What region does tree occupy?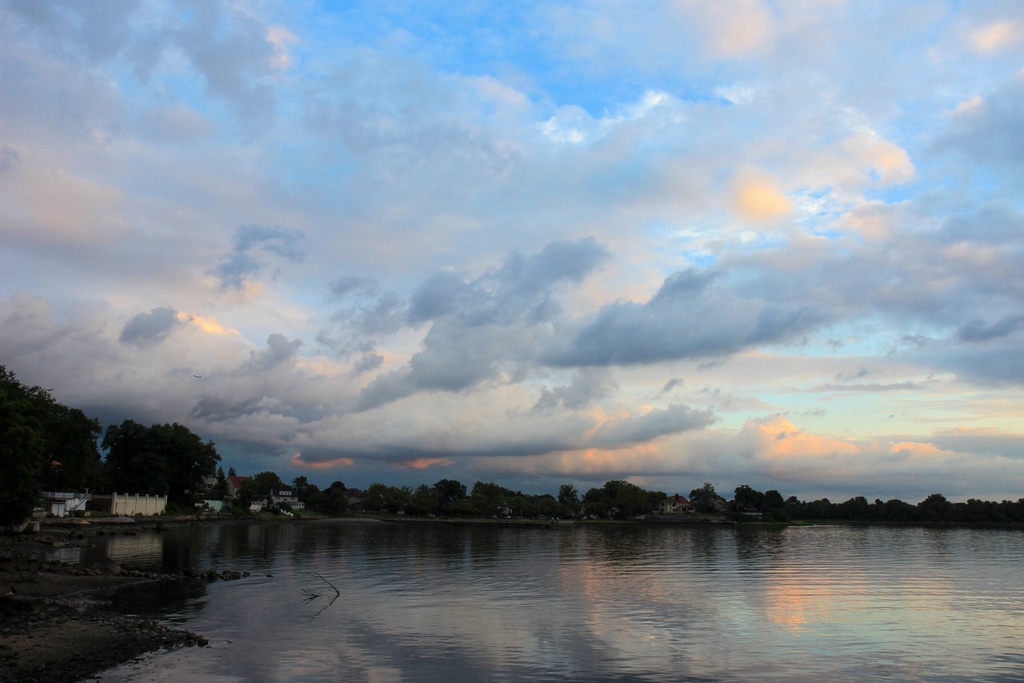
bbox=[822, 494, 872, 519].
